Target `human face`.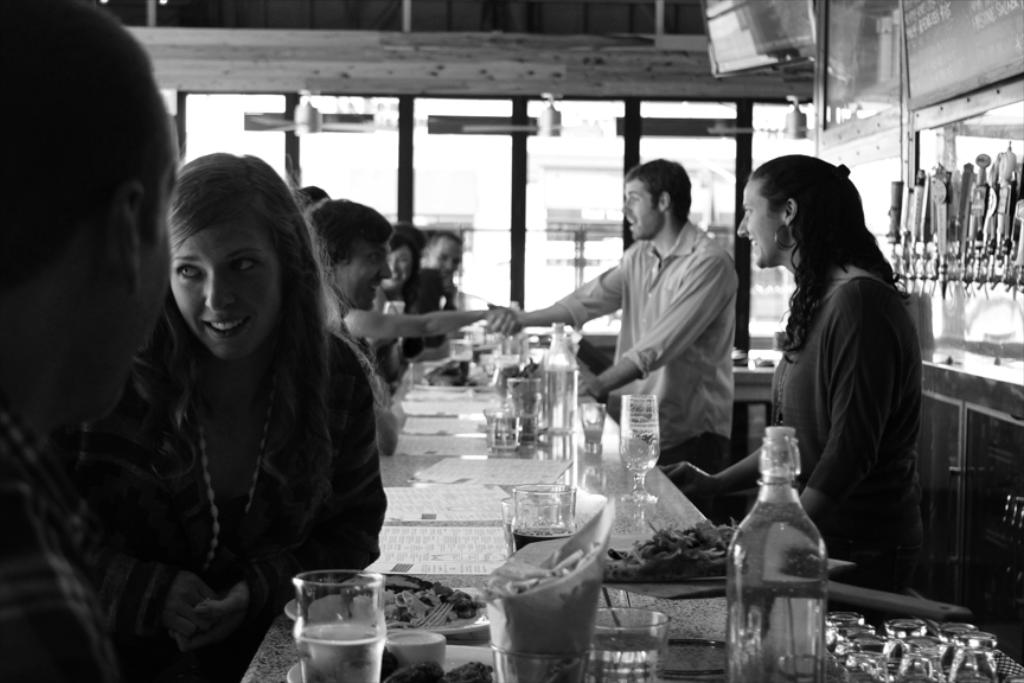
Target region: [172, 209, 281, 364].
